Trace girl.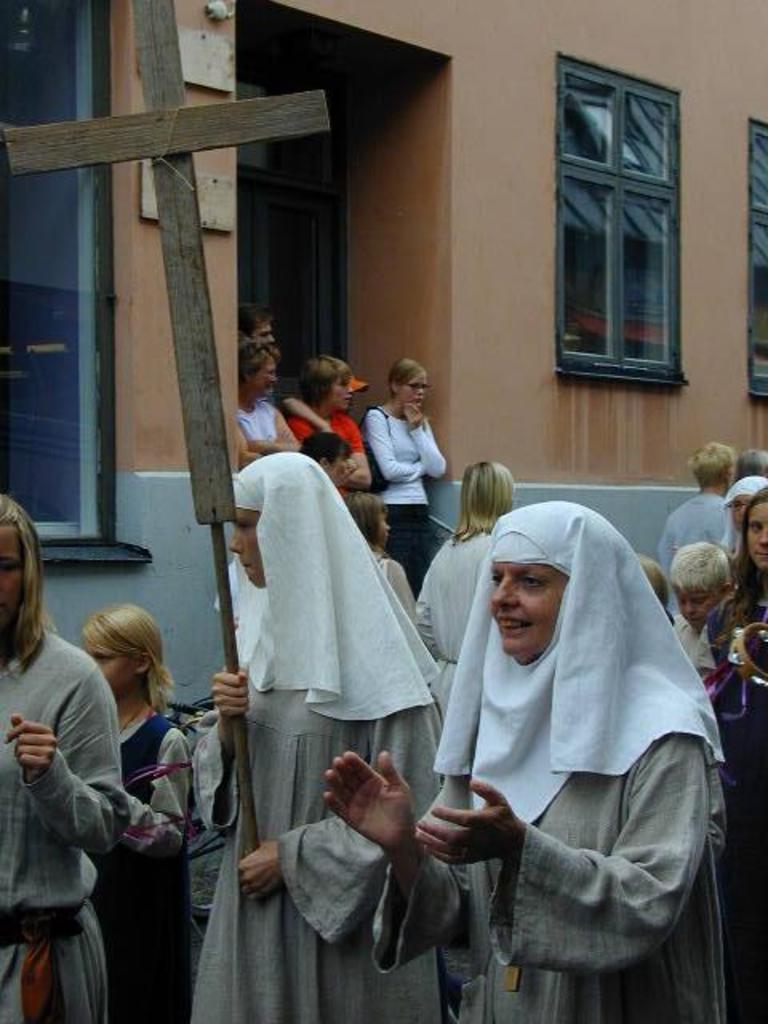
Traced to x1=411, y1=461, x2=512, y2=728.
